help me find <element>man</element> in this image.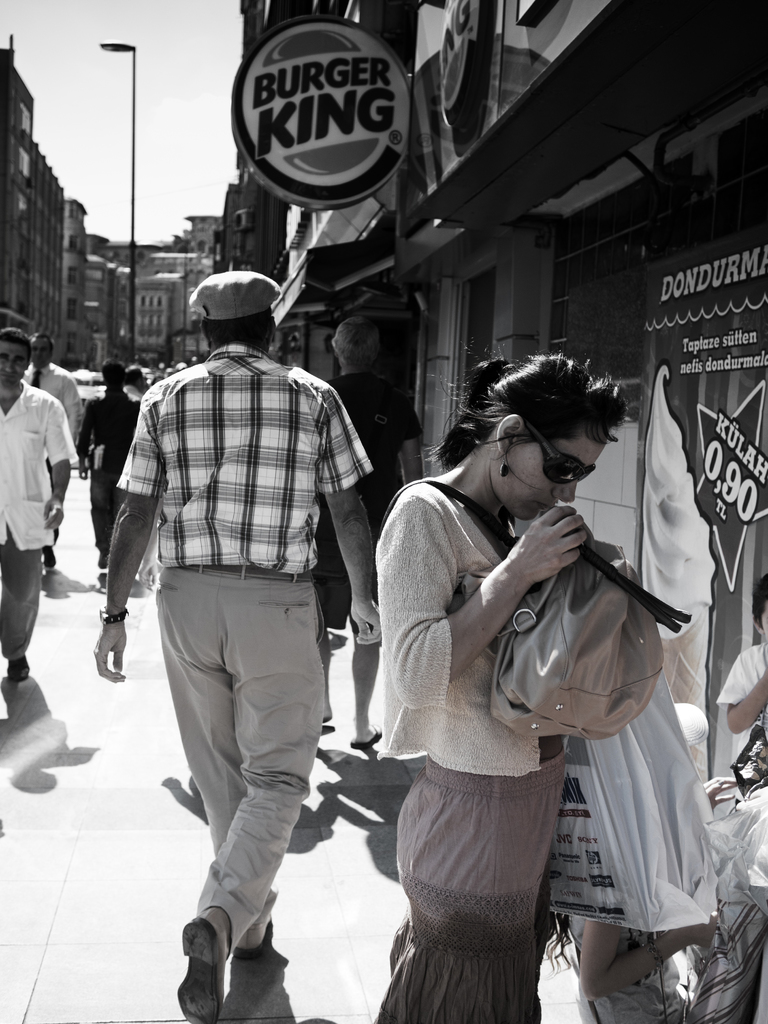
Found it: (left=96, top=274, right=388, bottom=1023).
